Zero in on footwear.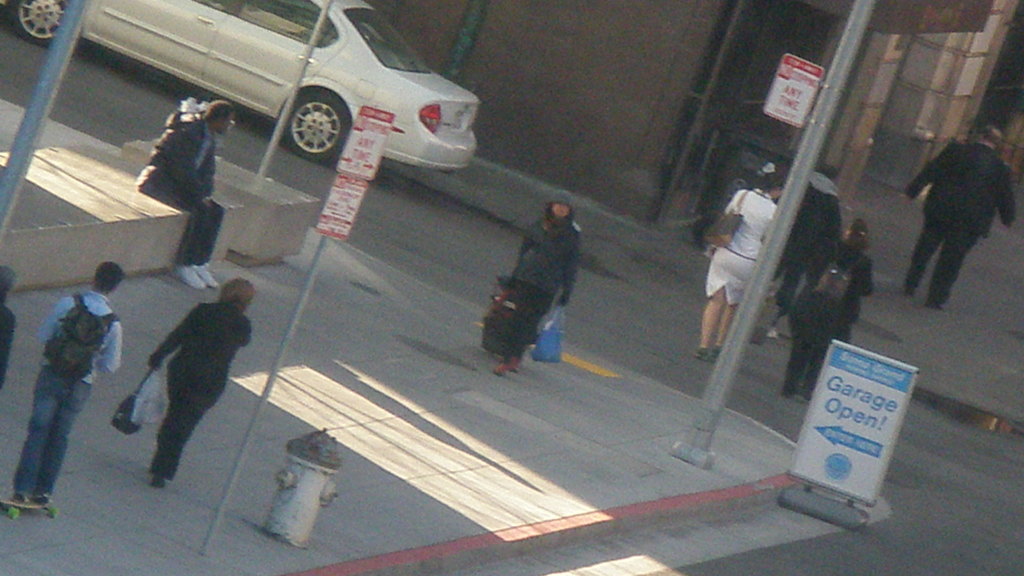
Zeroed in: <bbox>712, 344, 723, 358</bbox>.
